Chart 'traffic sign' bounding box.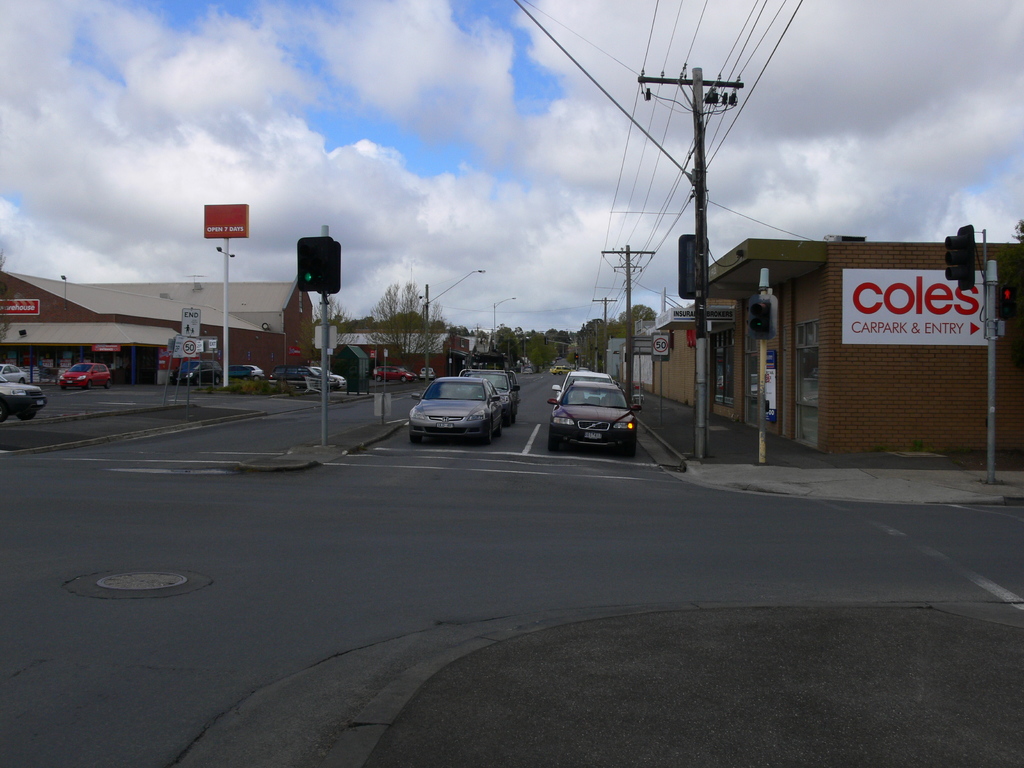
Charted: (652,333,670,357).
